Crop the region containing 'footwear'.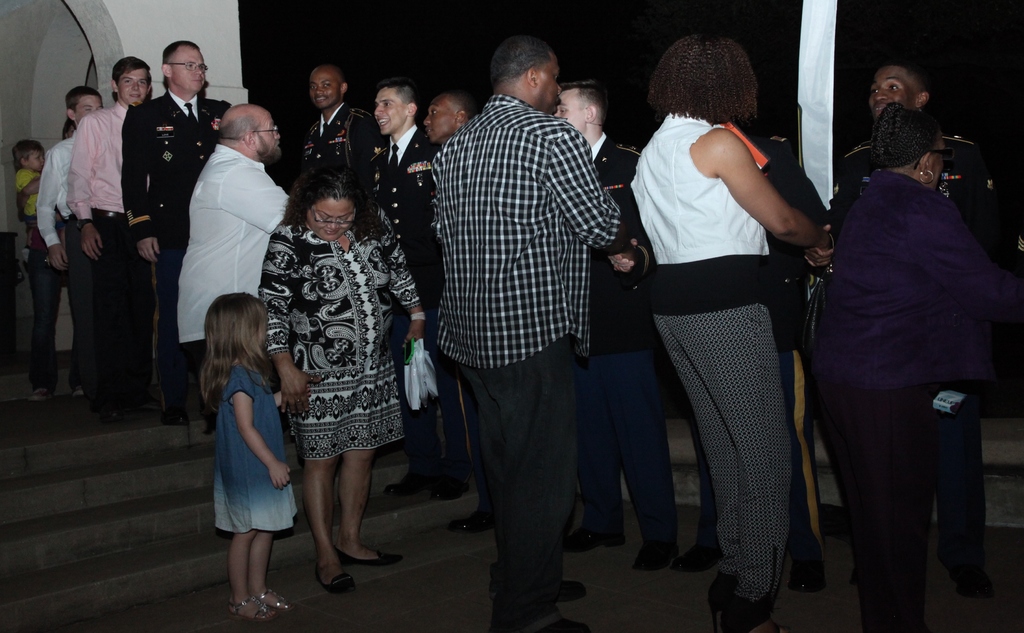
Crop region: crop(436, 474, 463, 499).
